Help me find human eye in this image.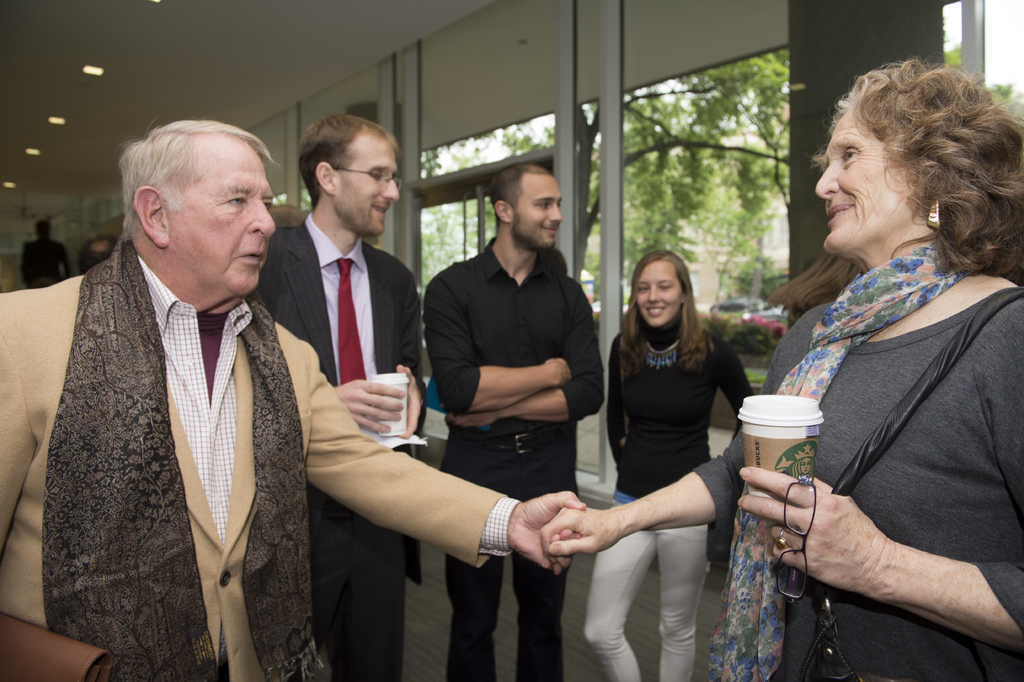
Found it: (636, 283, 652, 294).
